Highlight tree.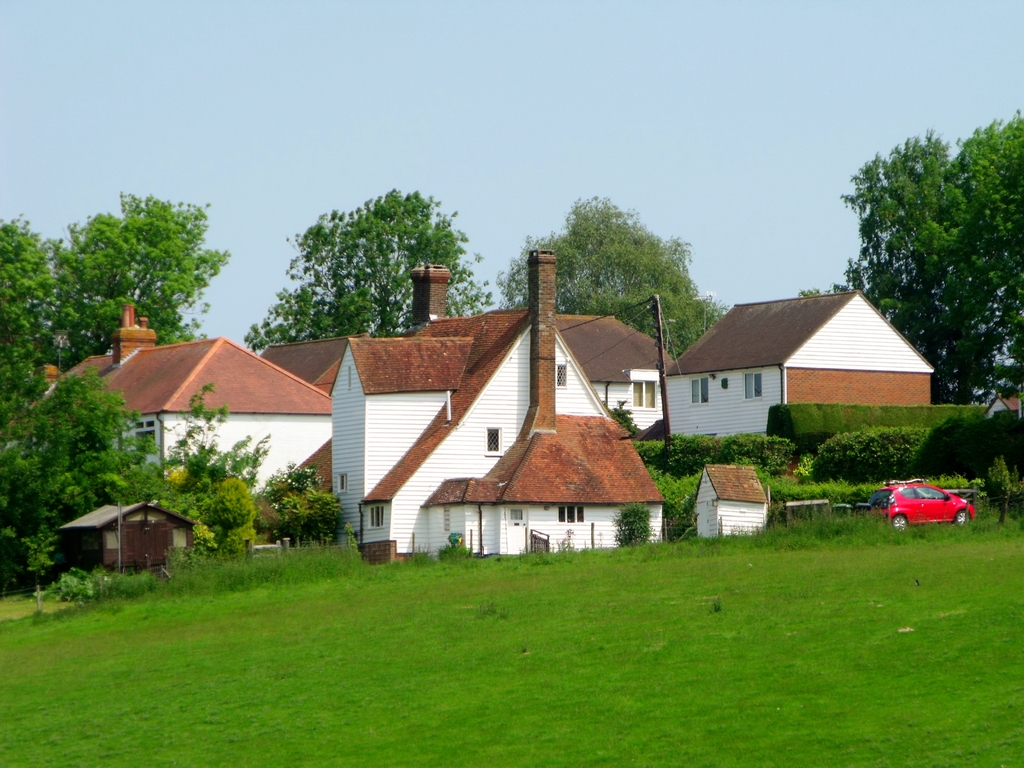
Highlighted region: box=[244, 188, 497, 355].
